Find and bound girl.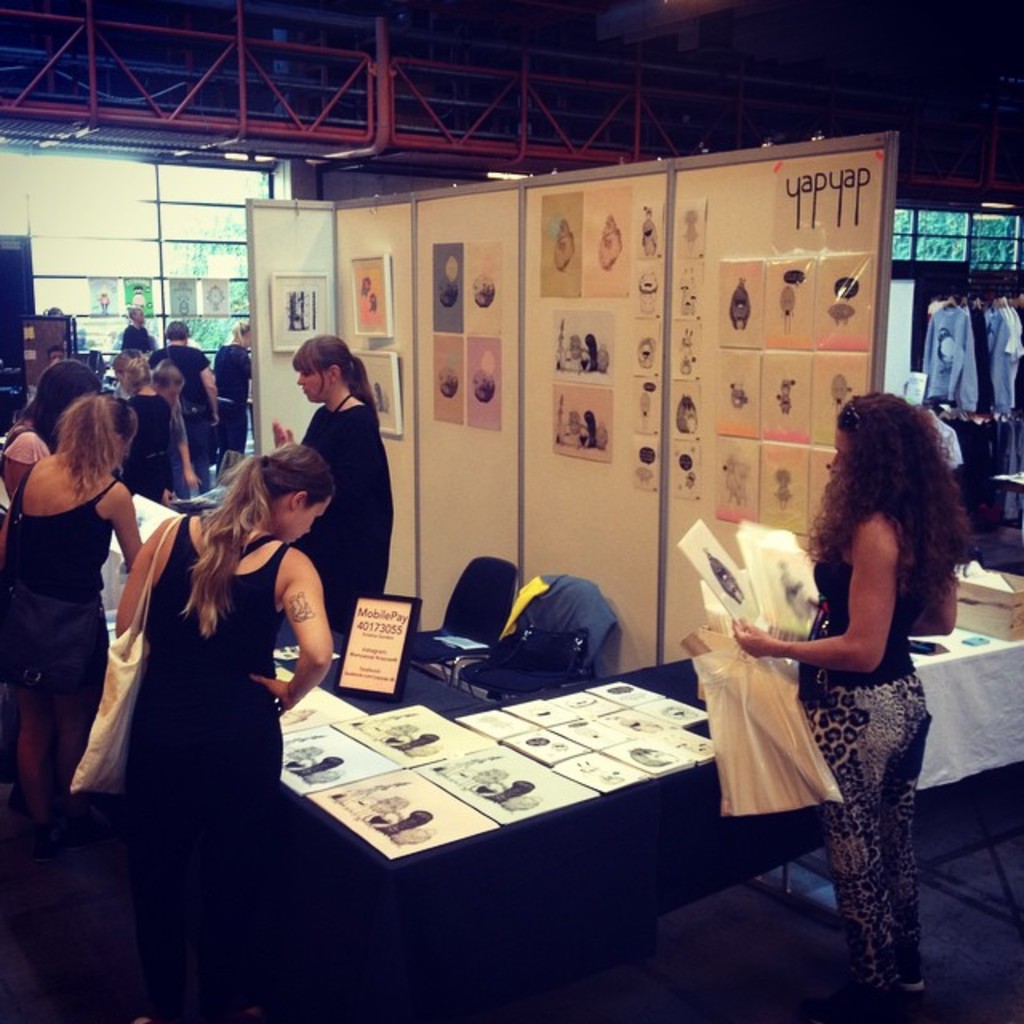
Bound: [x1=0, y1=395, x2=146, y2=842].
